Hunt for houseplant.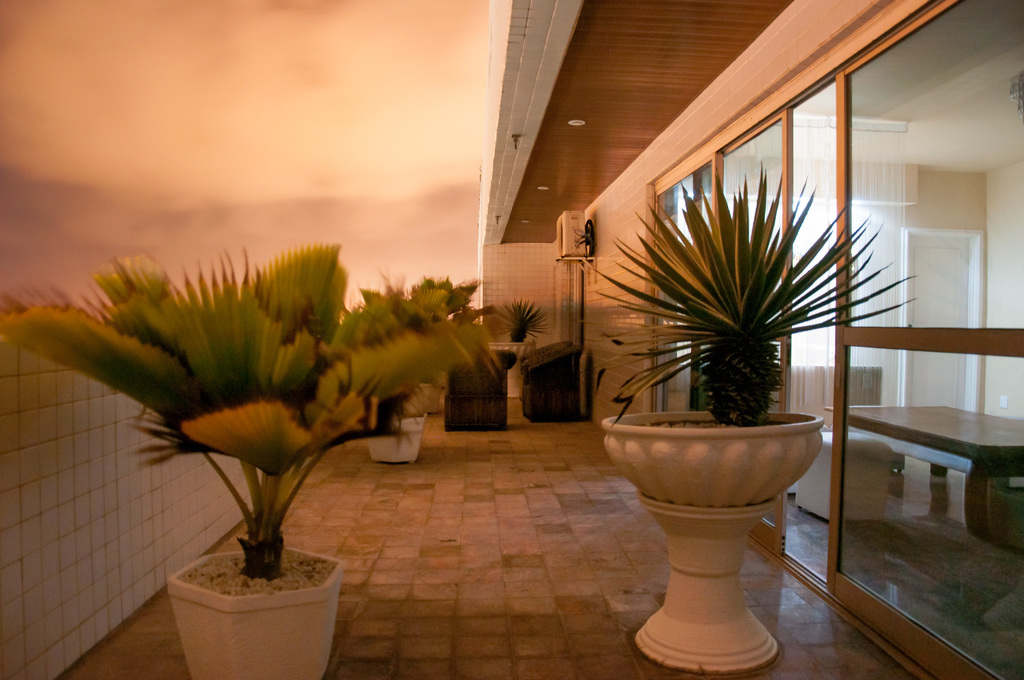
Hunted down at pyautogui.locateOnScreen(489, 295, 556, 407).
